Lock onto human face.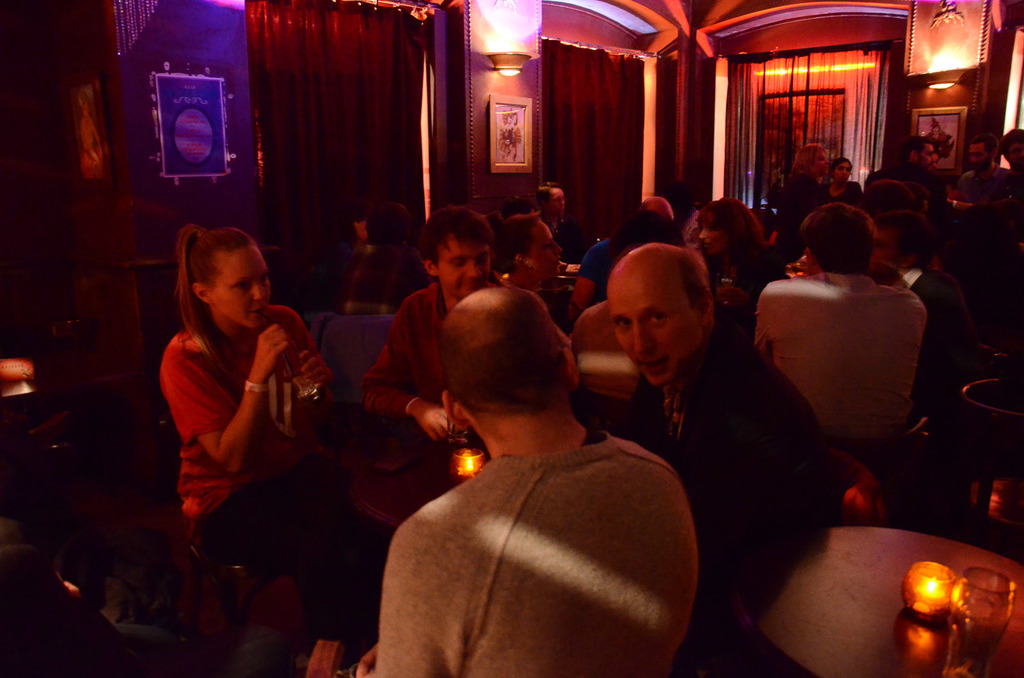
Locked: bbox(808, 145, 836, 179).
